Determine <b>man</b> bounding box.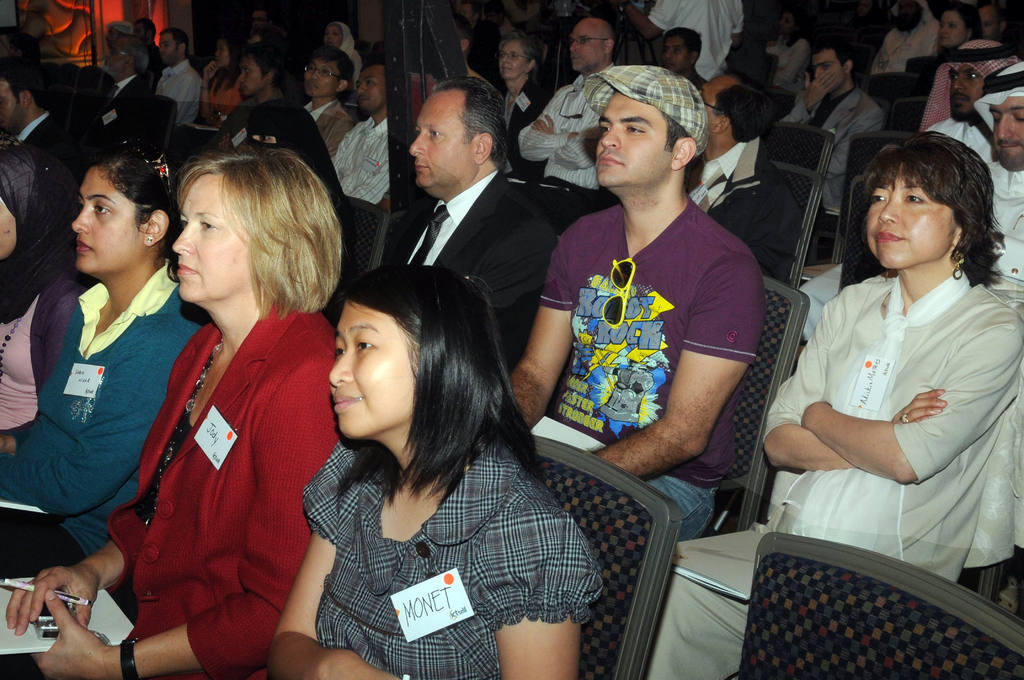
Determined: Rect(781, 40, 893, 256).
